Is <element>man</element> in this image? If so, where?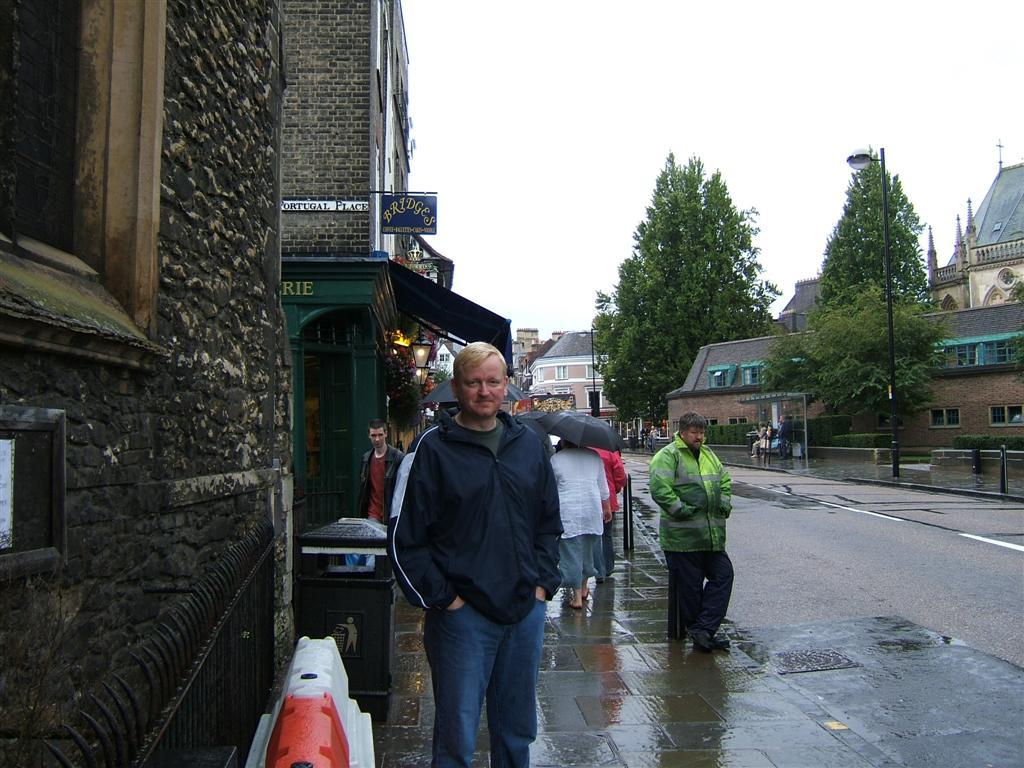
Yes, at <box>361,416,408,529</box>.
